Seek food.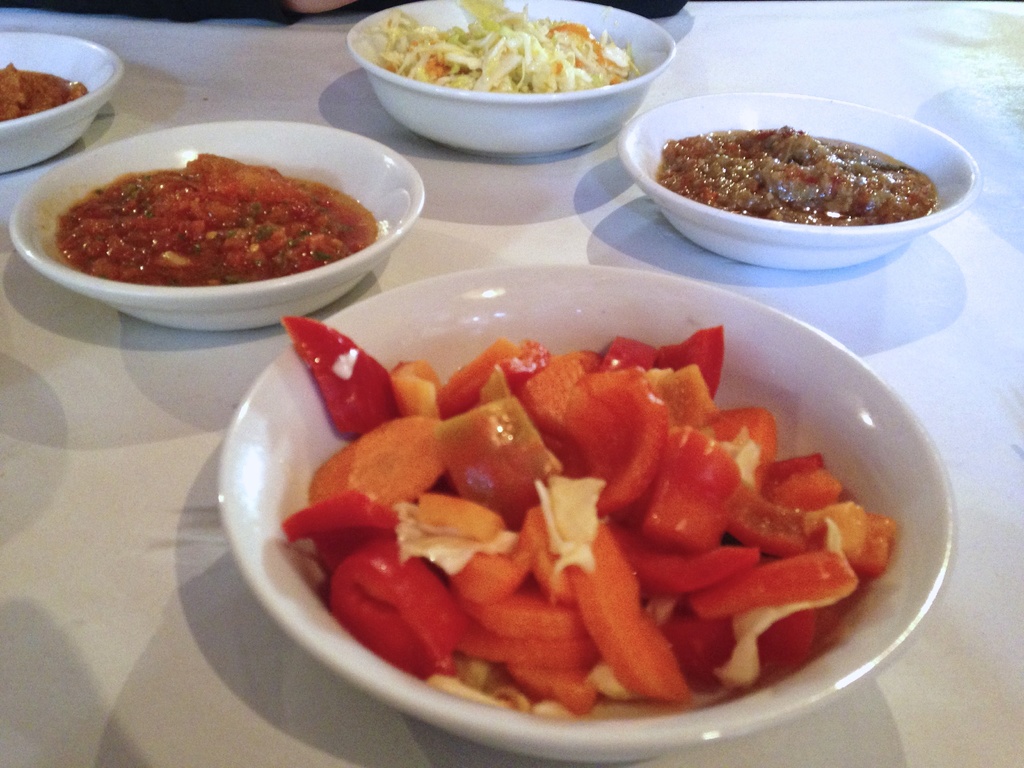
282:315:897:722.
